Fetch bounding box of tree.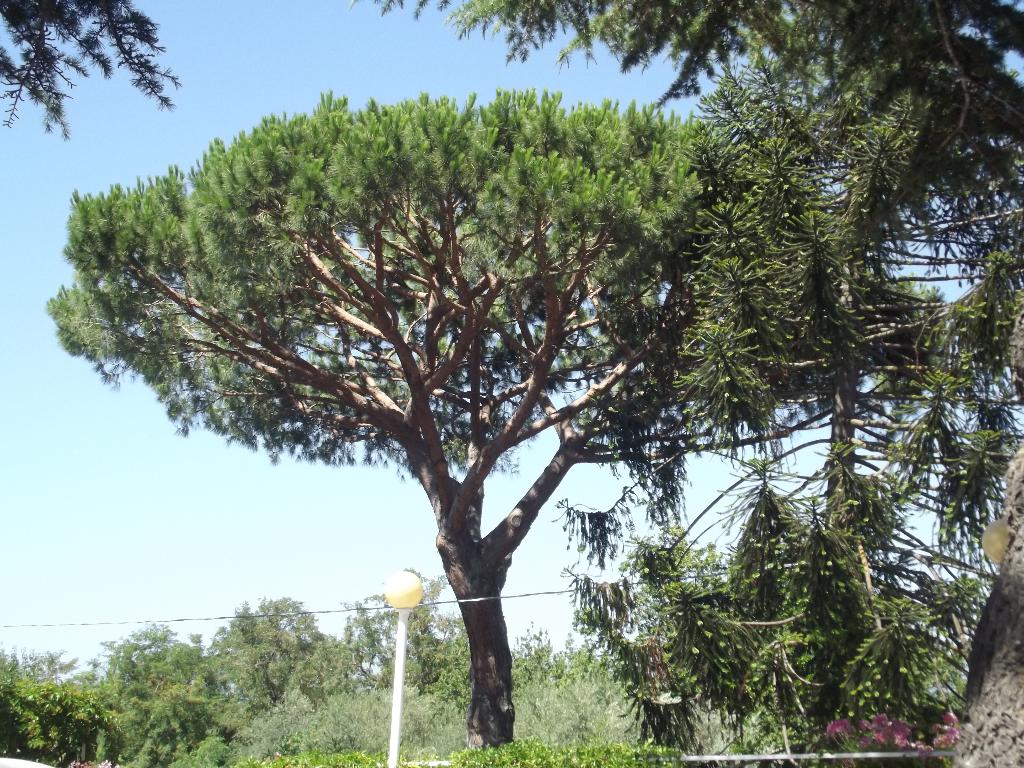
Bbox: [x1=0, y1=0, x2=186, y2=144].
